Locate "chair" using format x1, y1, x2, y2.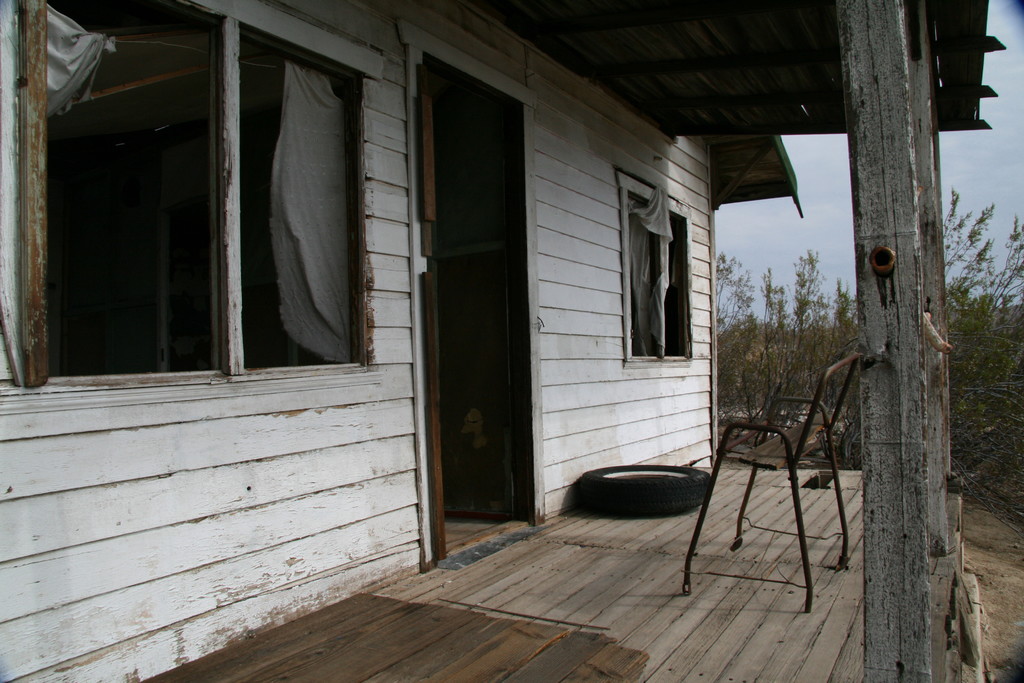
690, 348, 870, 598.
